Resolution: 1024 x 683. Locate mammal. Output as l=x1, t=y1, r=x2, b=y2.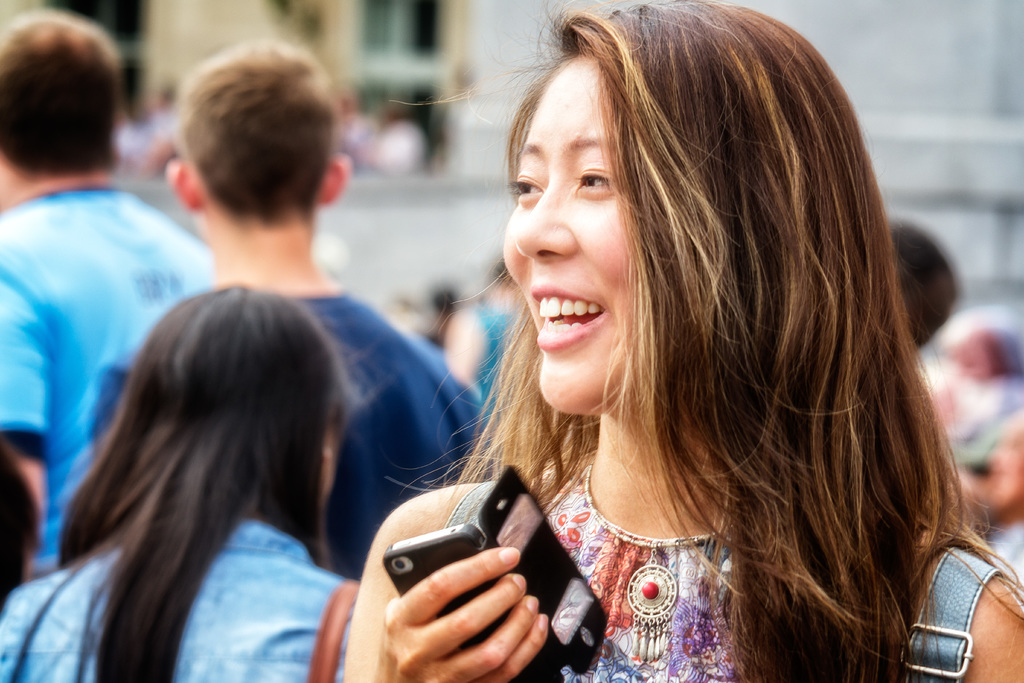
l=0, t=278, r=356, b=682.
